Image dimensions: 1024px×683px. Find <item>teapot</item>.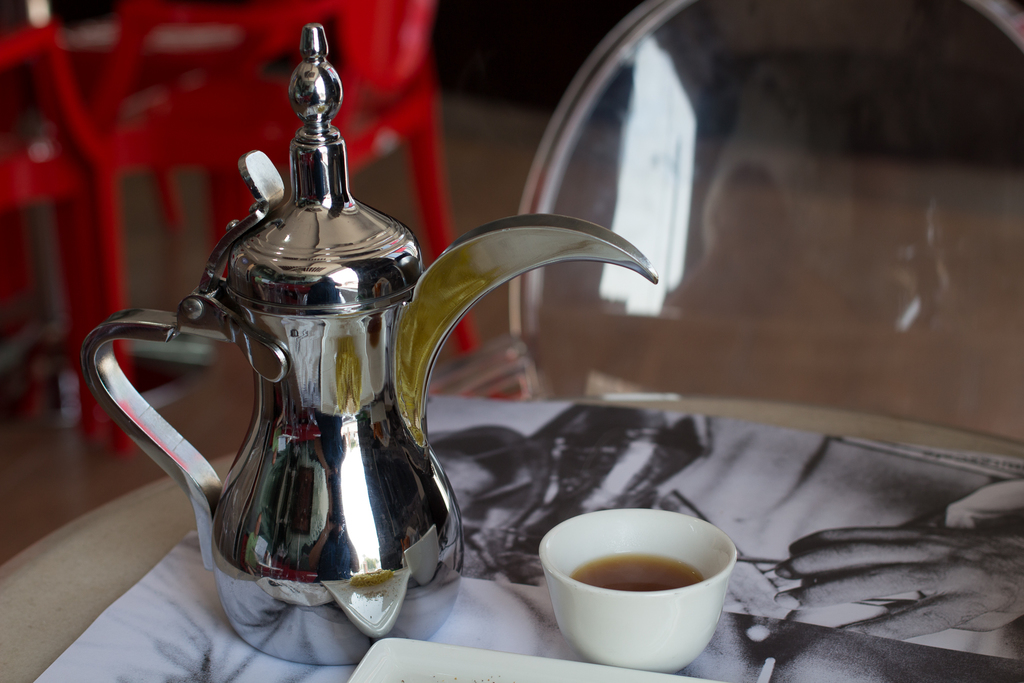
83 24 660 664.
